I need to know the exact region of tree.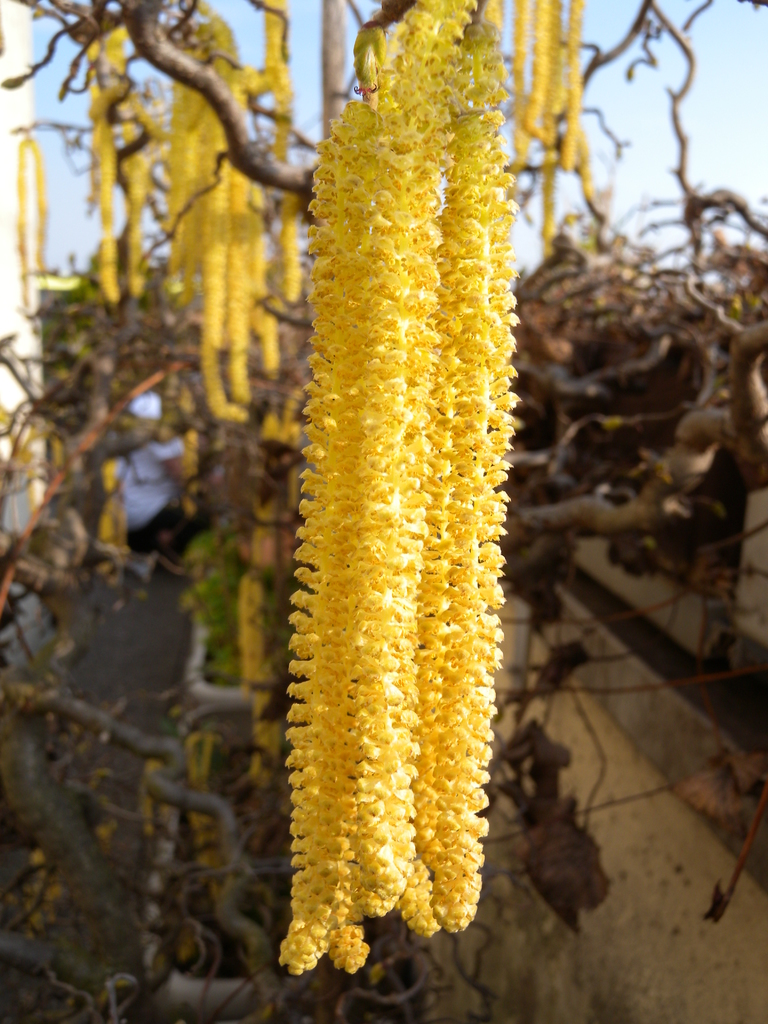
Region: 0:0:767:1023.
